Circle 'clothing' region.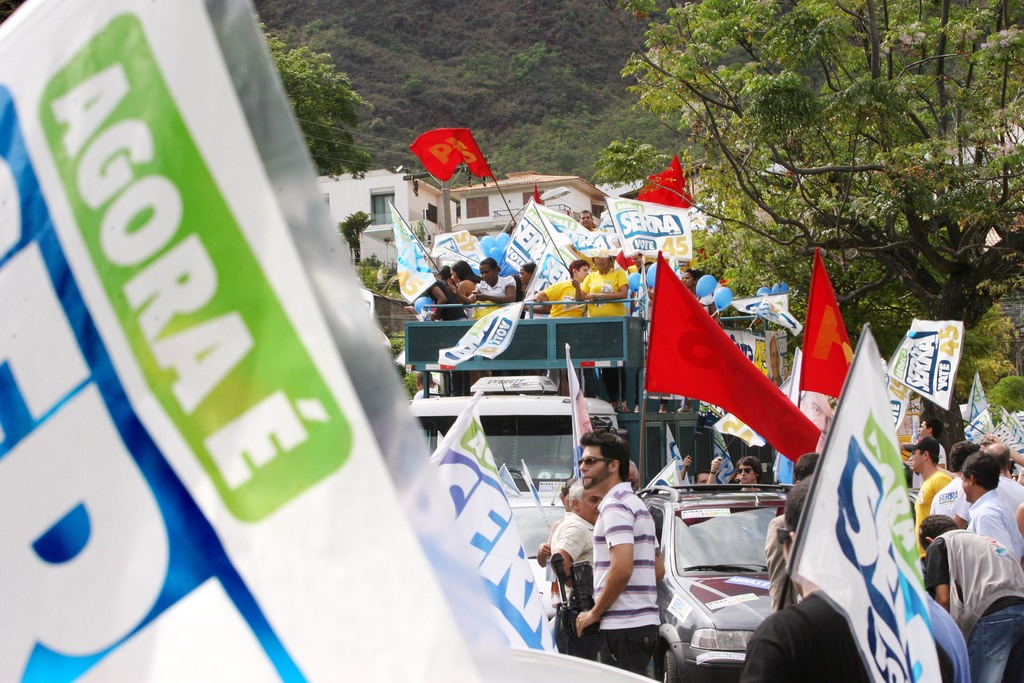
Region: BBox(742, 587, 959, 682).
